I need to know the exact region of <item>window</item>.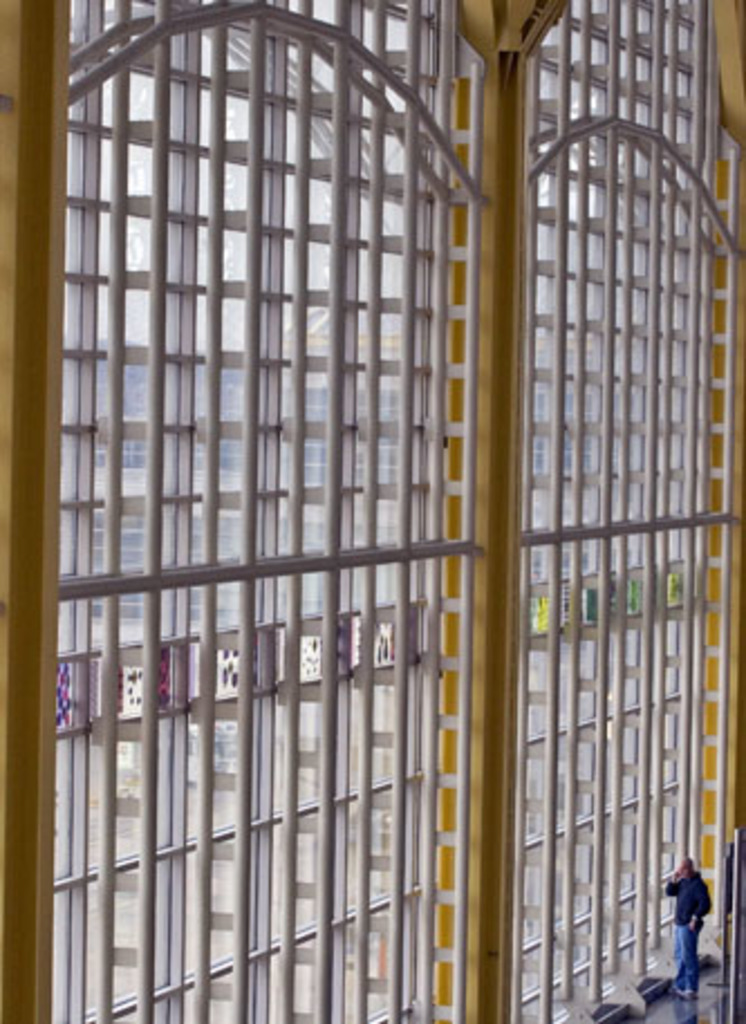
Region: (x1=300, y1=441, x2=320, y2=484).
